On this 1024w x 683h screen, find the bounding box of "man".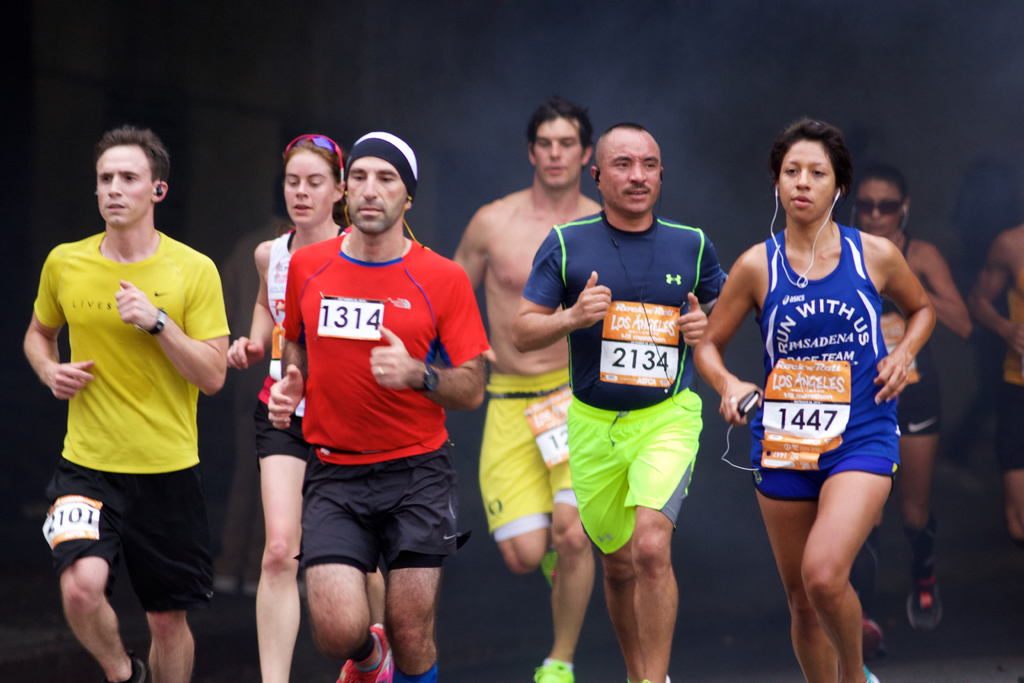
Bounding box: [235,114,490,682].
